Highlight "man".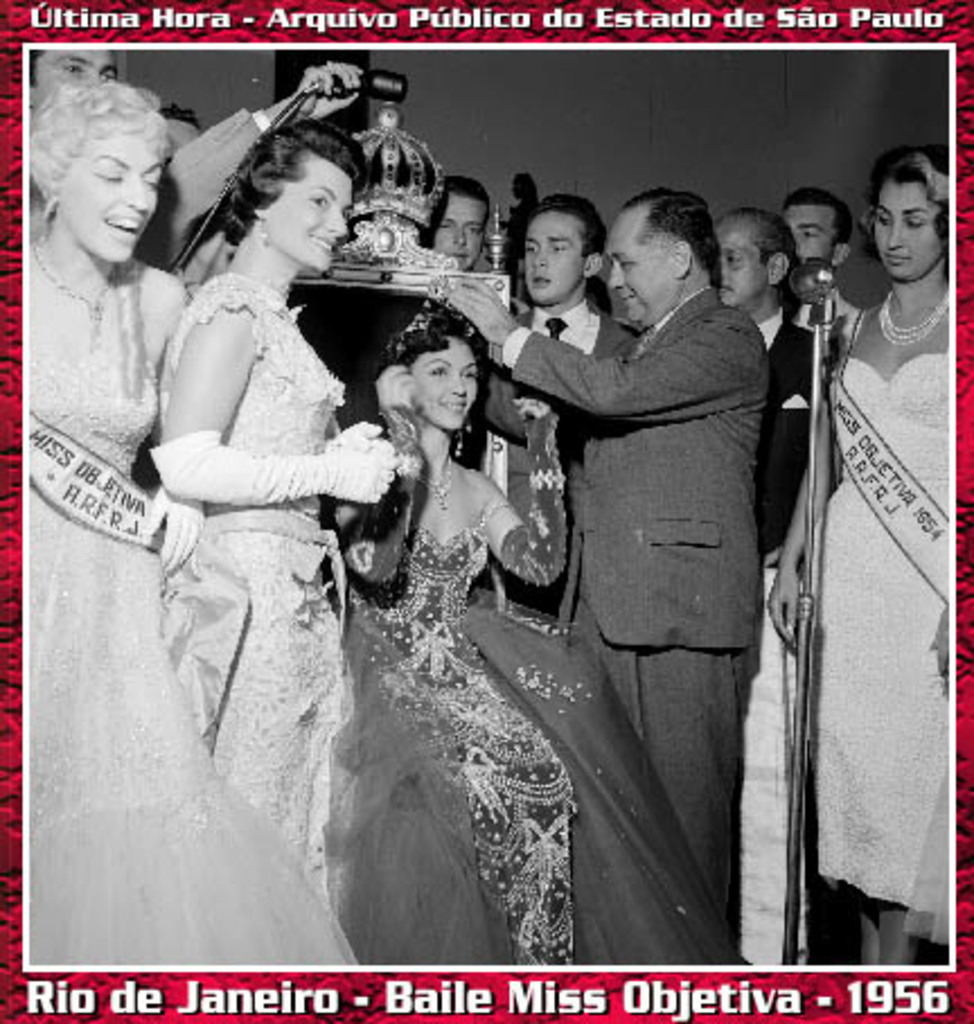
Highlighted region: (left=23, top=50, right=119, bottom=124).
